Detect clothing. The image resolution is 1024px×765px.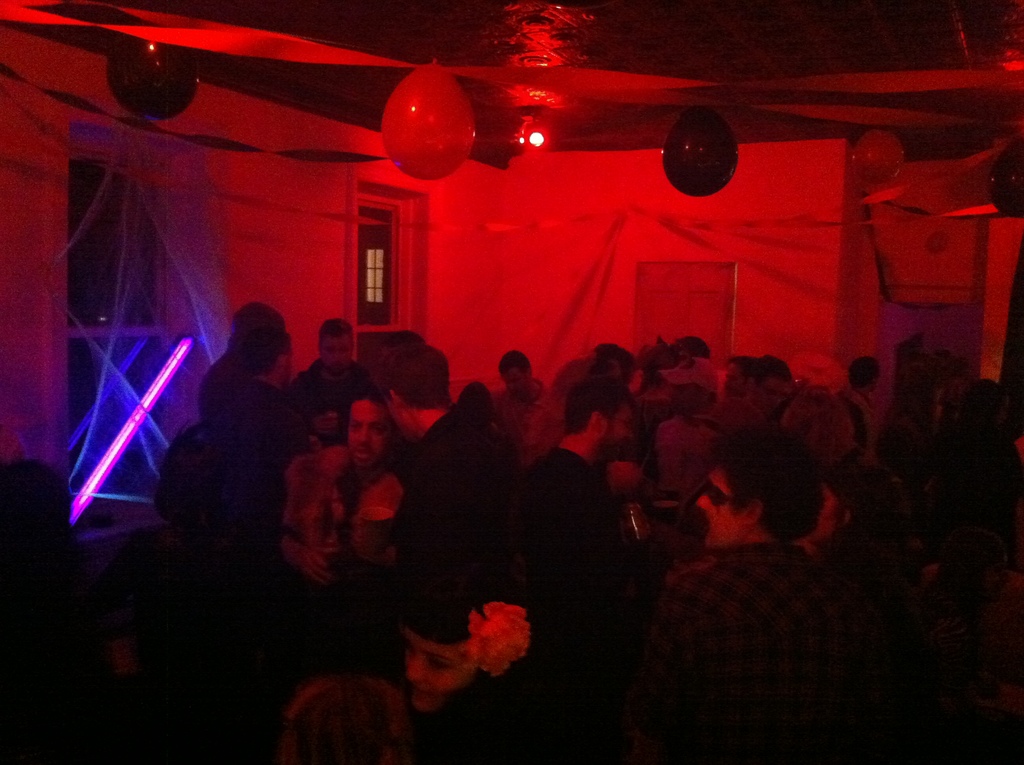
(left=398, top=402, right=505, bottom=579).
